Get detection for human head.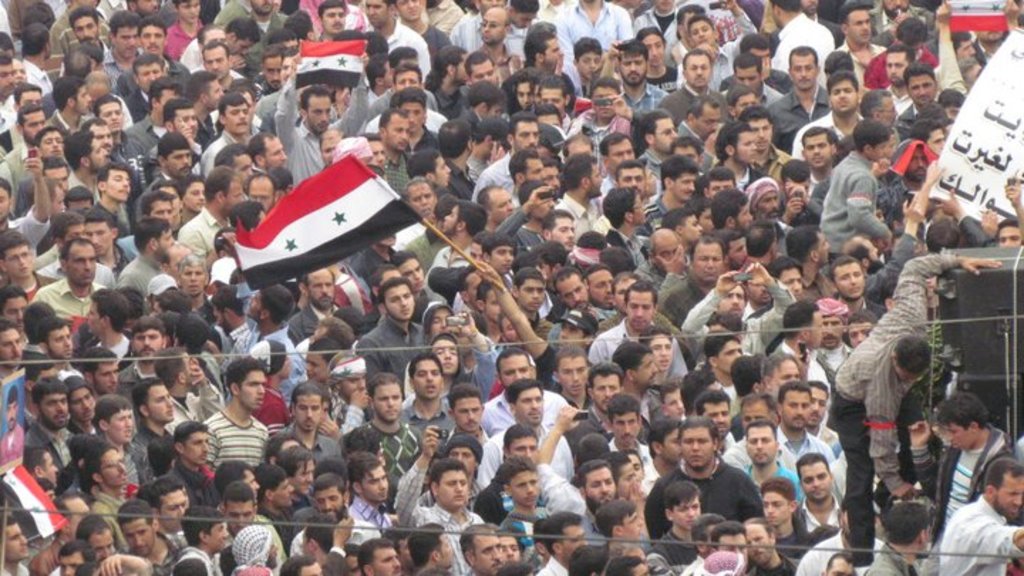
Detection: <bbox>892, 336, 929, 385</bbox>.
